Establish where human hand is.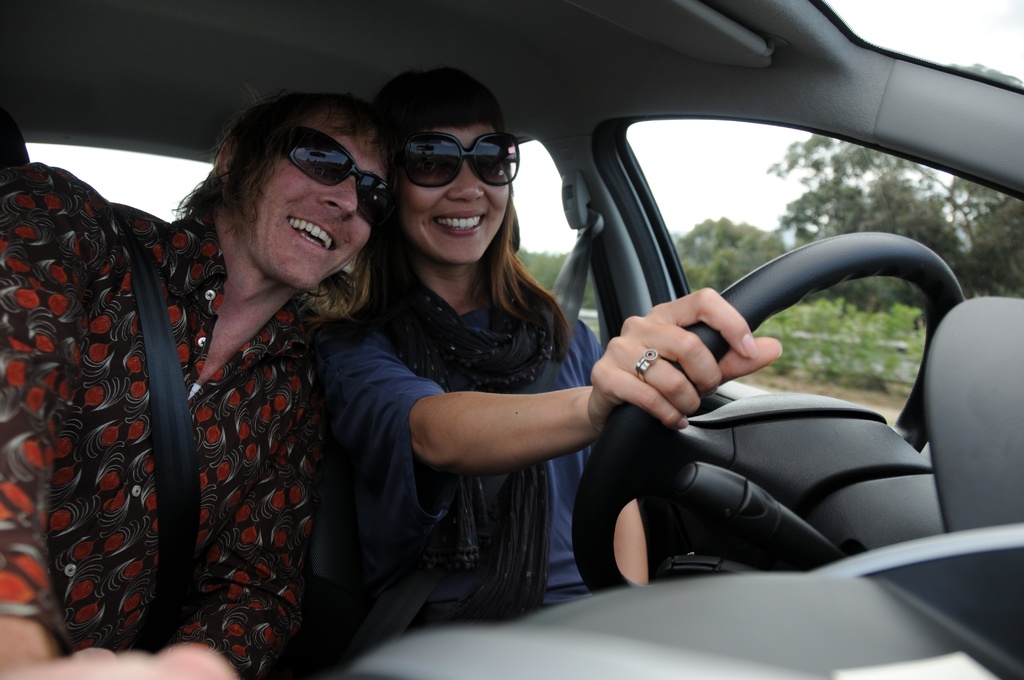
Established at left=584, top=282, right=783, bottom=433.
